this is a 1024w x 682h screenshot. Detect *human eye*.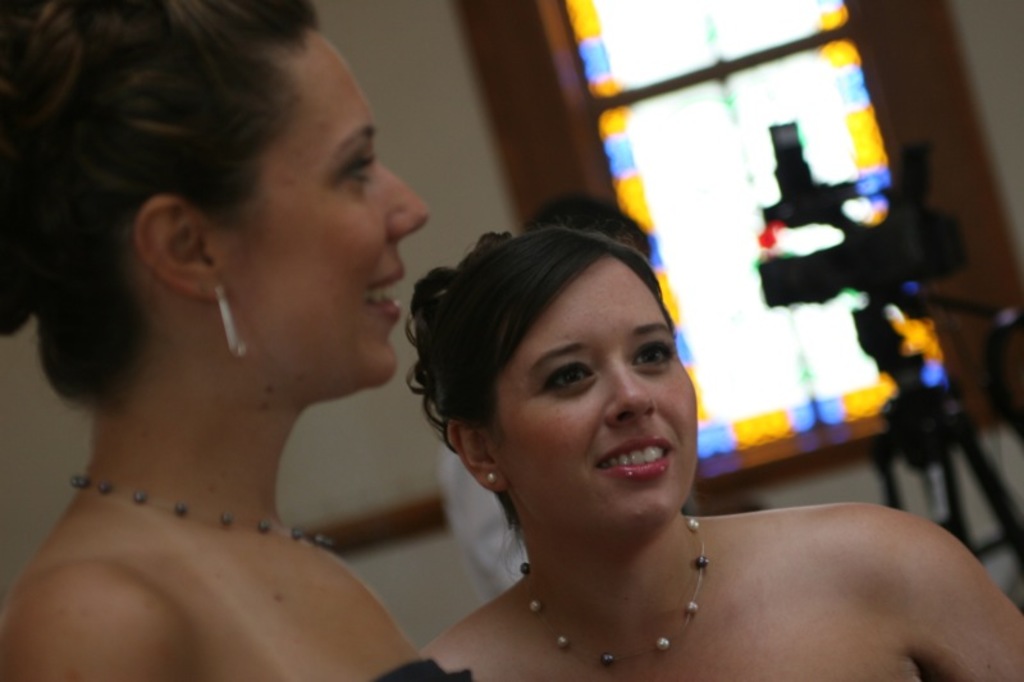
box=[335, 148, 381, 187].
